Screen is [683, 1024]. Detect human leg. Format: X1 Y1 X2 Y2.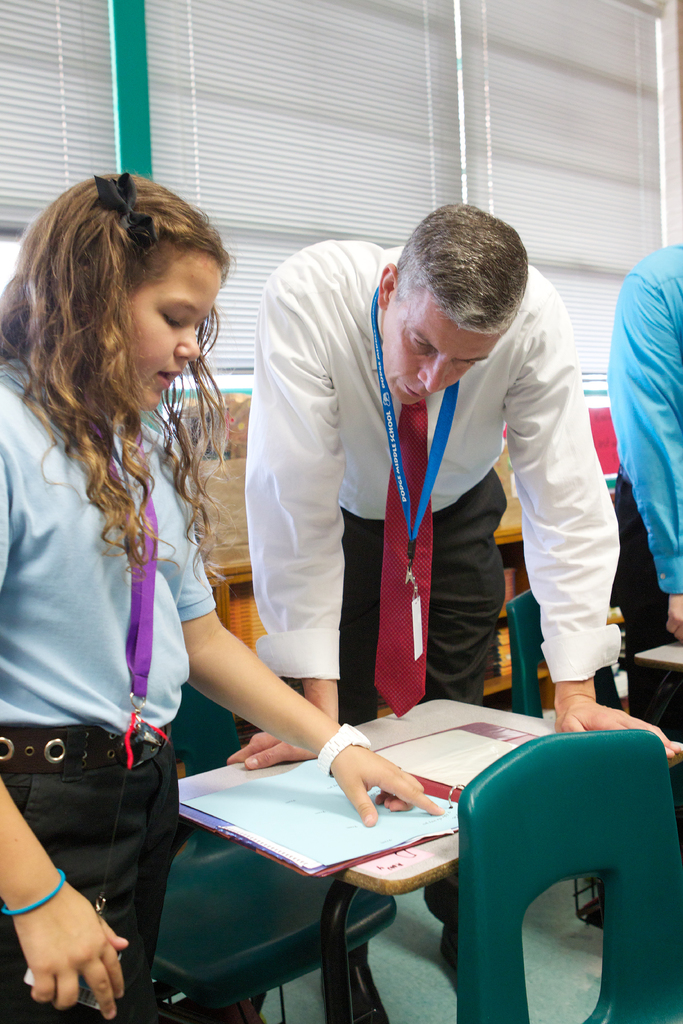
409 462 506 973.
